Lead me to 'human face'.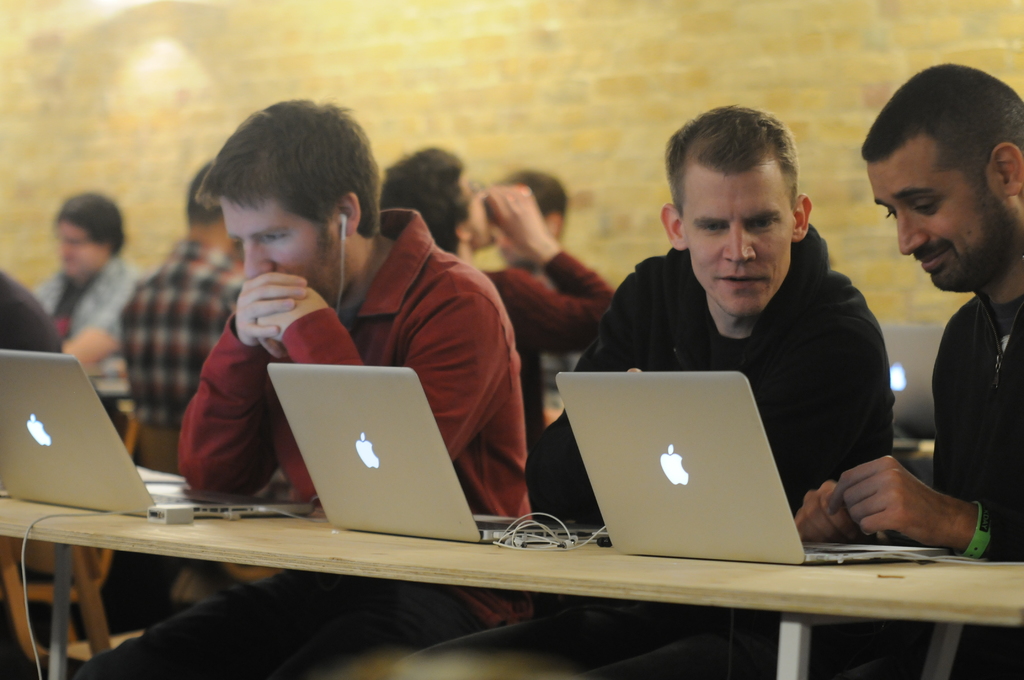
Lead to Rect(218, 196, 347, 301).
